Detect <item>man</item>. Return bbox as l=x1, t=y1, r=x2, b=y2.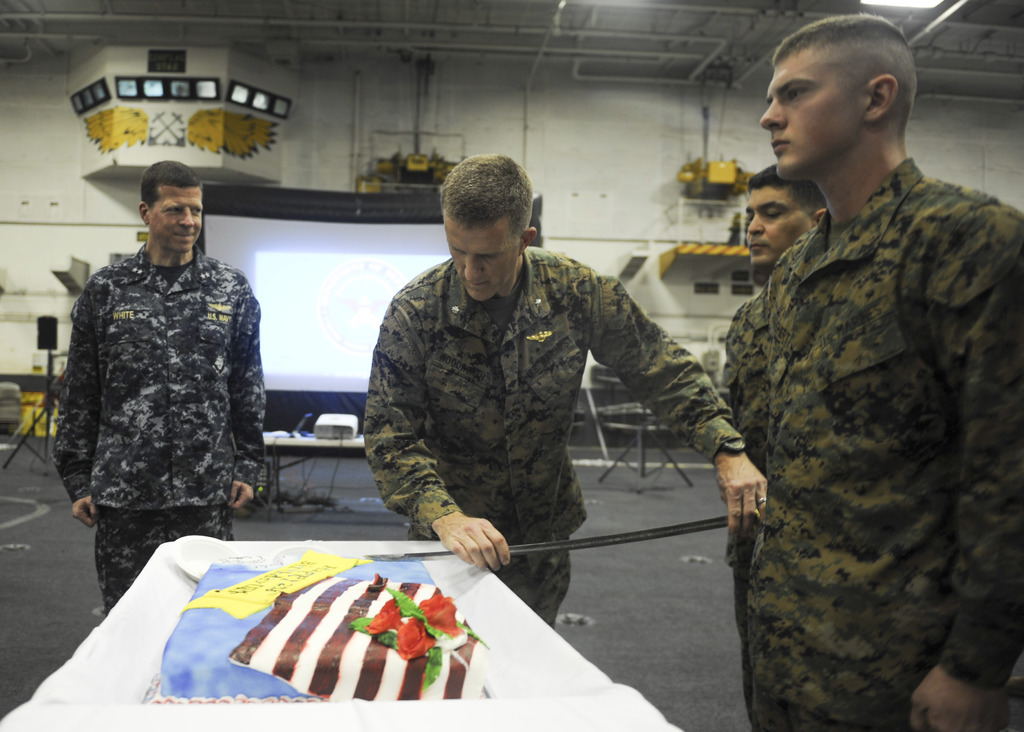
l=735, t=15, r=1023, b=731.
